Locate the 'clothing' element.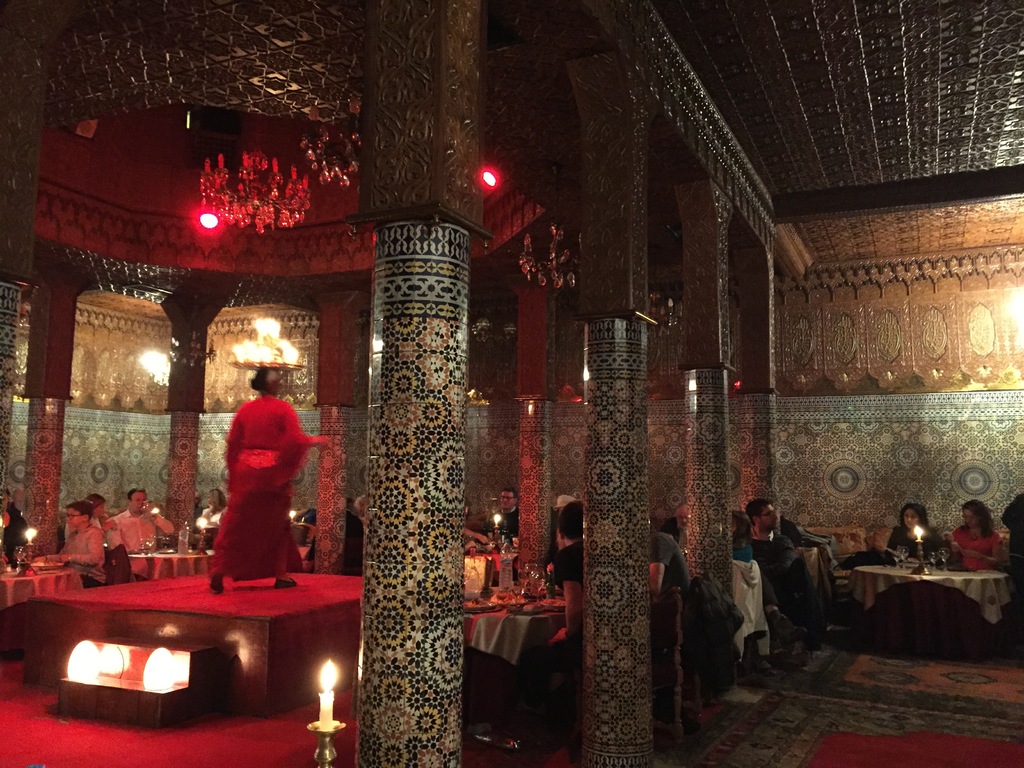
Element bbox: <bbox>753, 531, 794, 586</bbox>.
